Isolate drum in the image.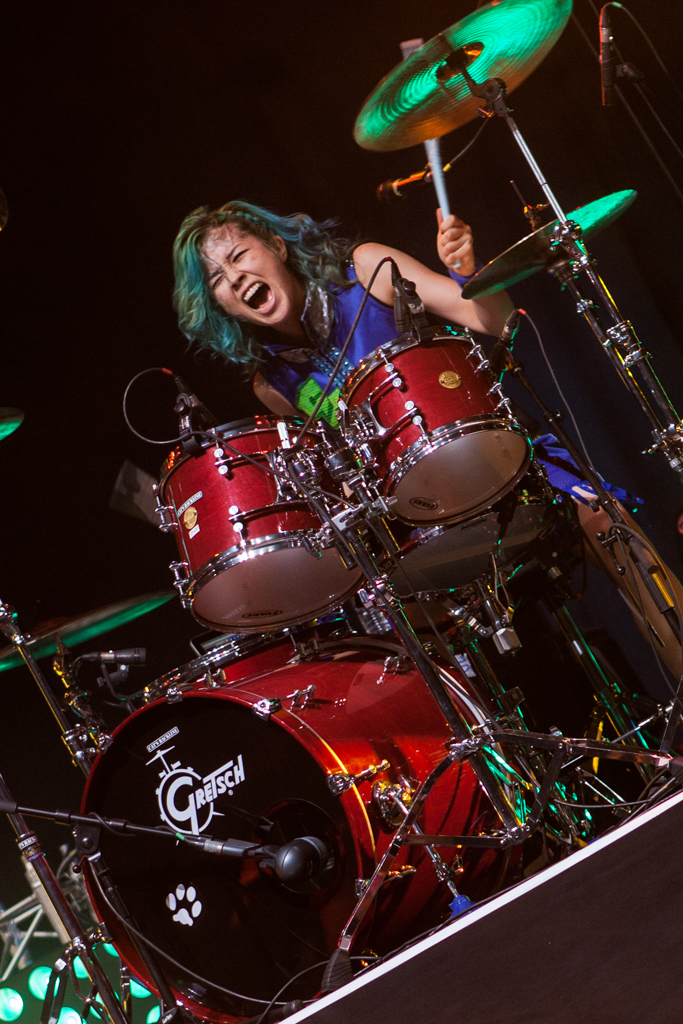
Isolated region: bbox=[349, 471, 561, 594].
